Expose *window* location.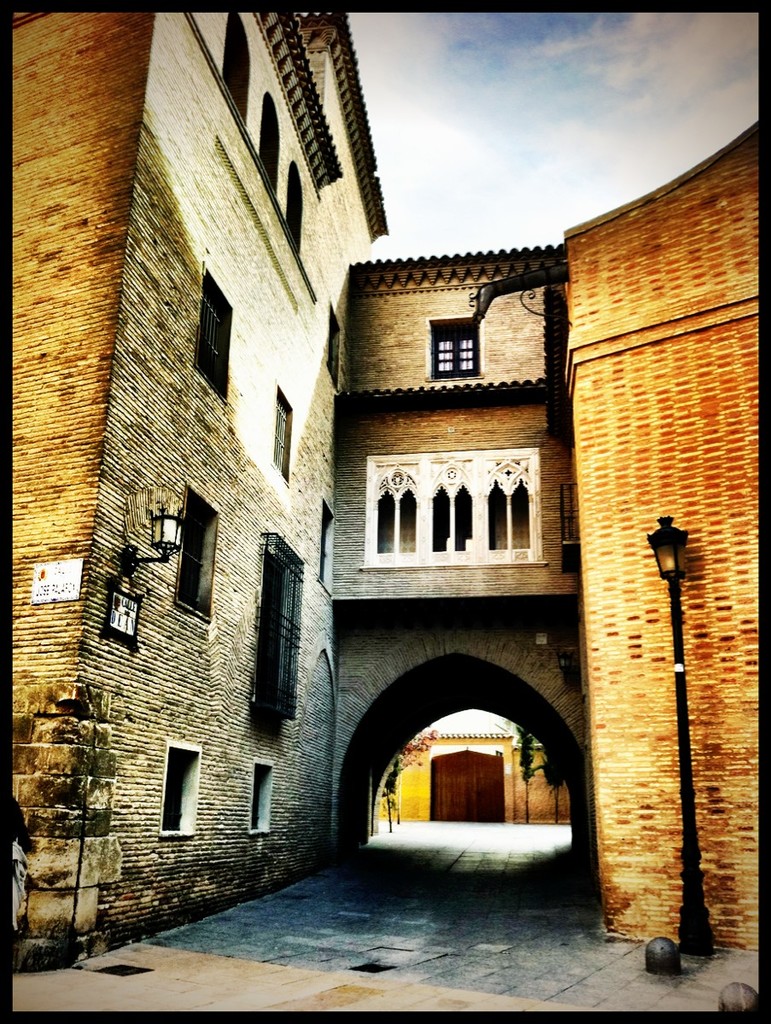
Exposed at 369, 448, 540, 567.
